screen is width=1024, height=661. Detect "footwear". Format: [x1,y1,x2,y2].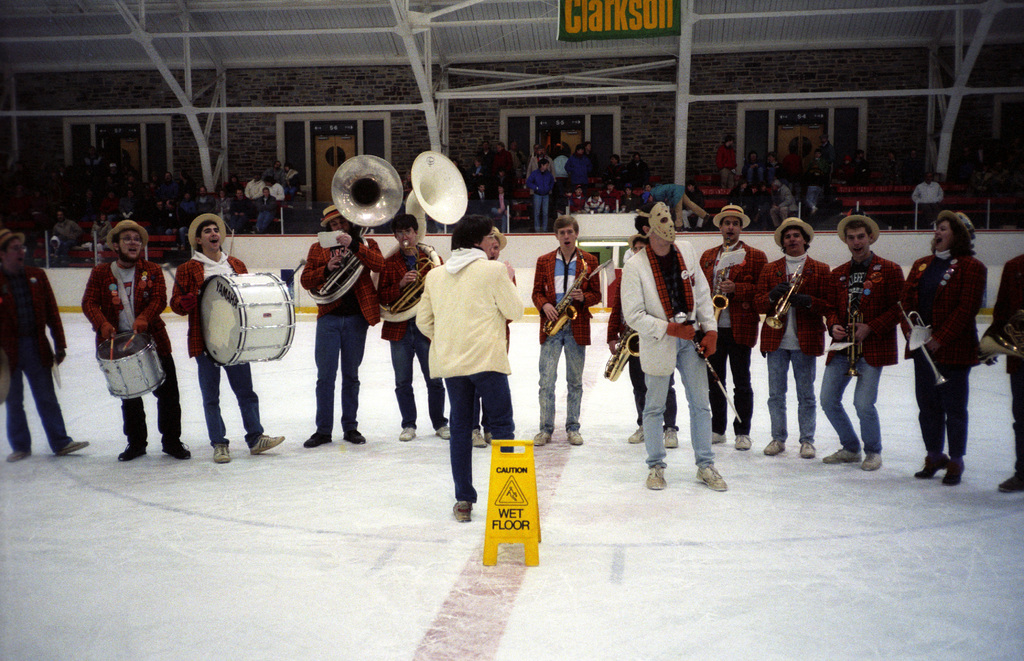
[435,426,451,435].
